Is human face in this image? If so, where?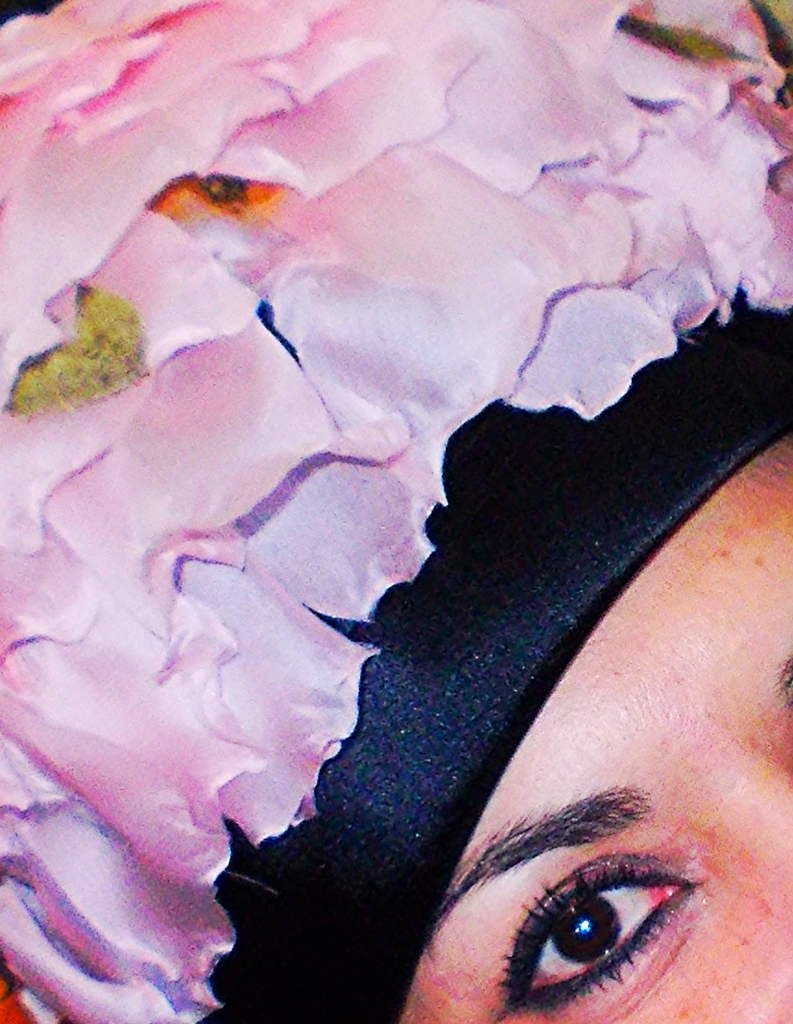
Yes, at box=[403, 444, 792, 1023].
